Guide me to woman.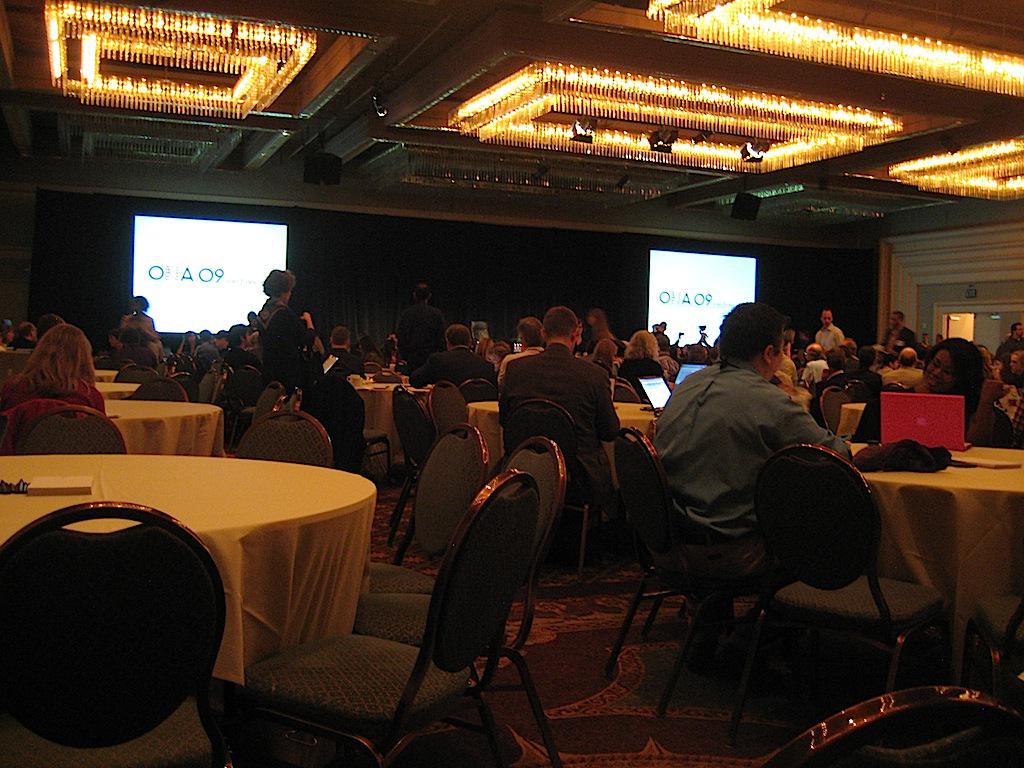
Guidance: <bbox>354, 329, 389, 369</bbox>.
